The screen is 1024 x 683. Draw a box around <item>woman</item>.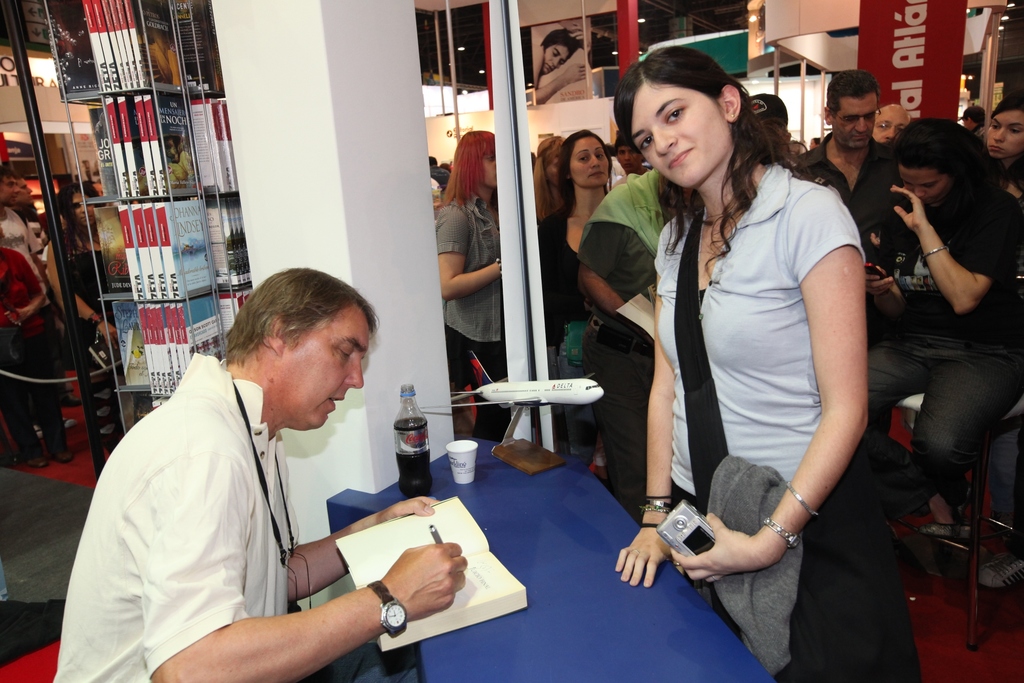
rect(51, 177, 112, 416).
